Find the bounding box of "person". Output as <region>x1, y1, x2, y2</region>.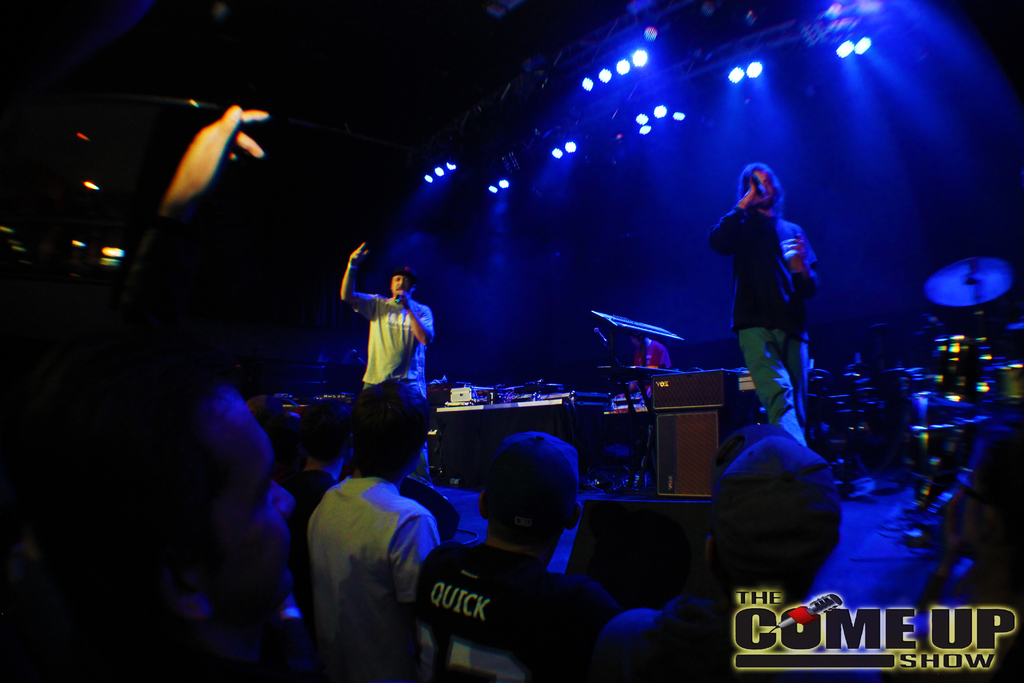
<region>625, 329, 673, 398</region>.
